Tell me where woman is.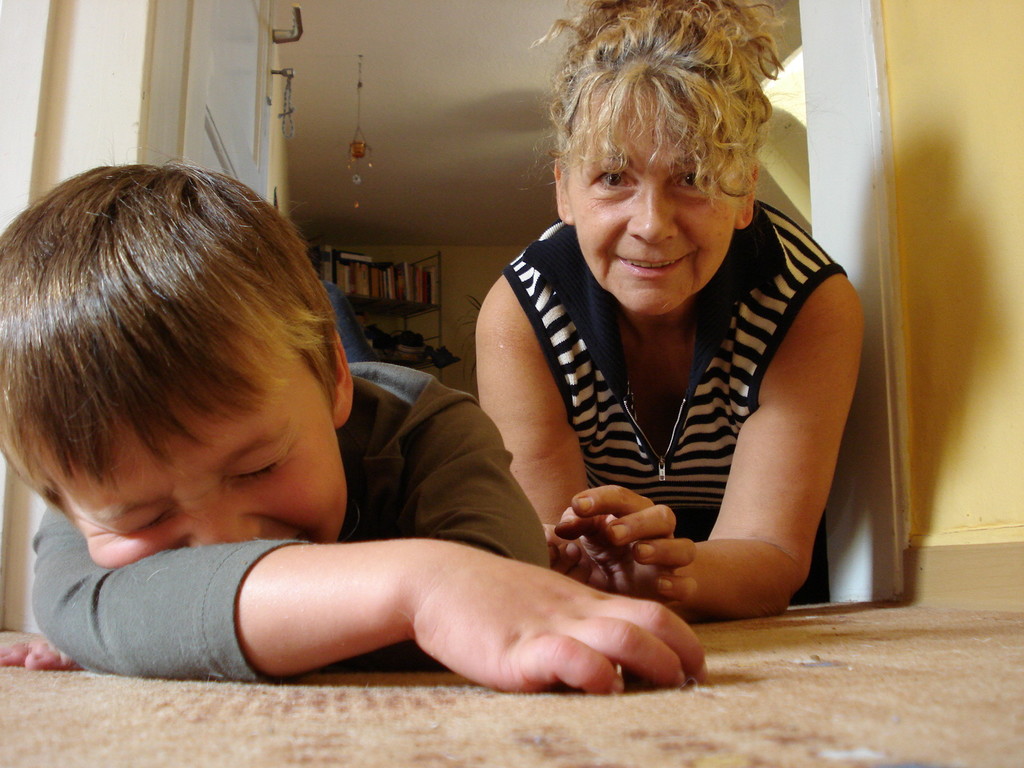
woman is at region(478, 0, 863, 623).
